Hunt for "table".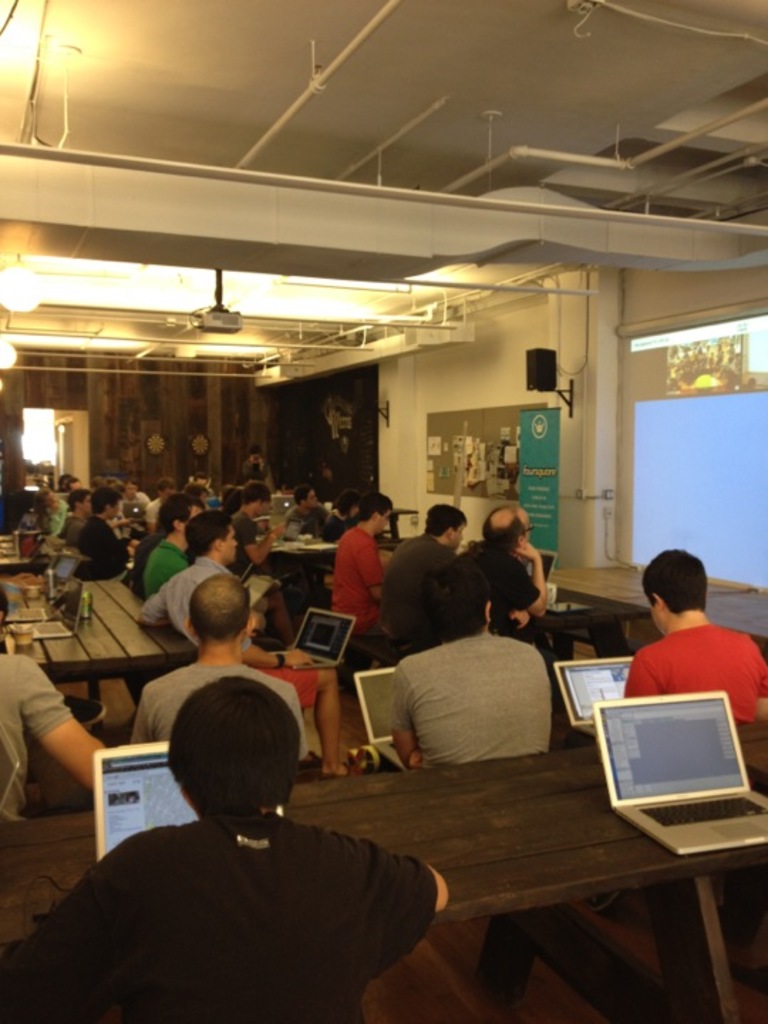
Hunted down at (x1=701, y1=586, x2=767, y2=646).
